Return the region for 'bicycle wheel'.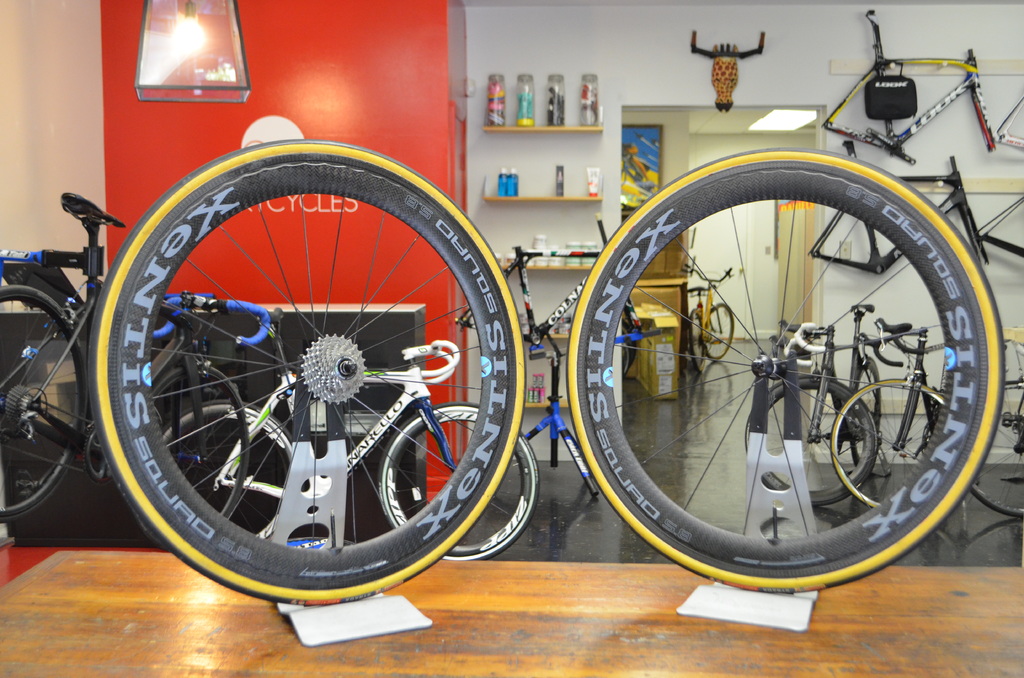
[left=583, top=154, right=989, bottom=586].
